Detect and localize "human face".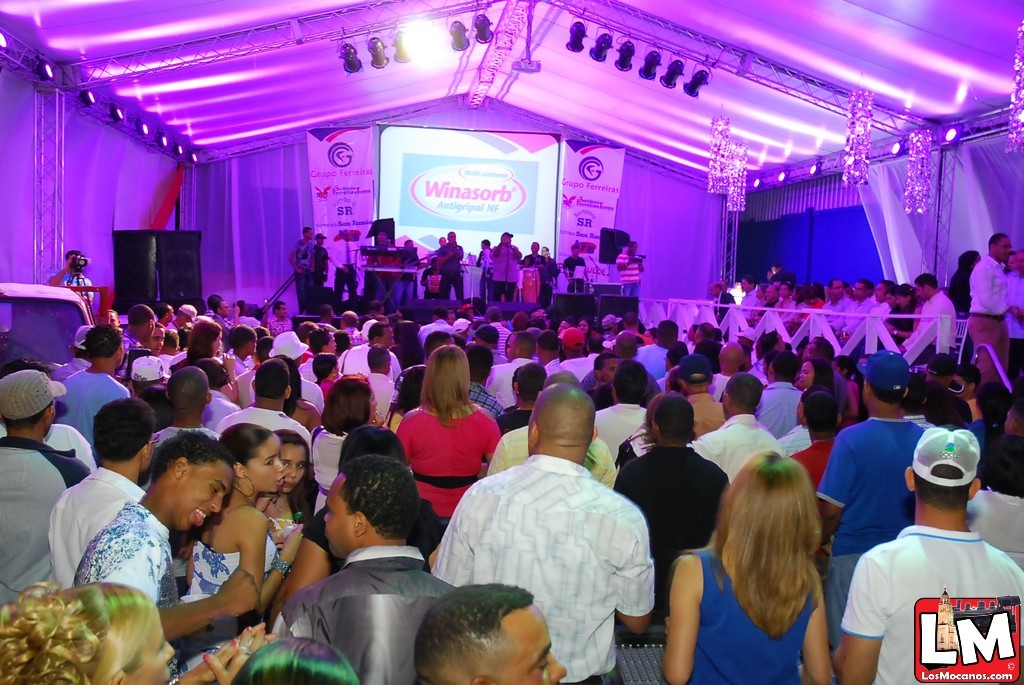
Localized at (x1=163, y1=459, x2=233, y2=531).
